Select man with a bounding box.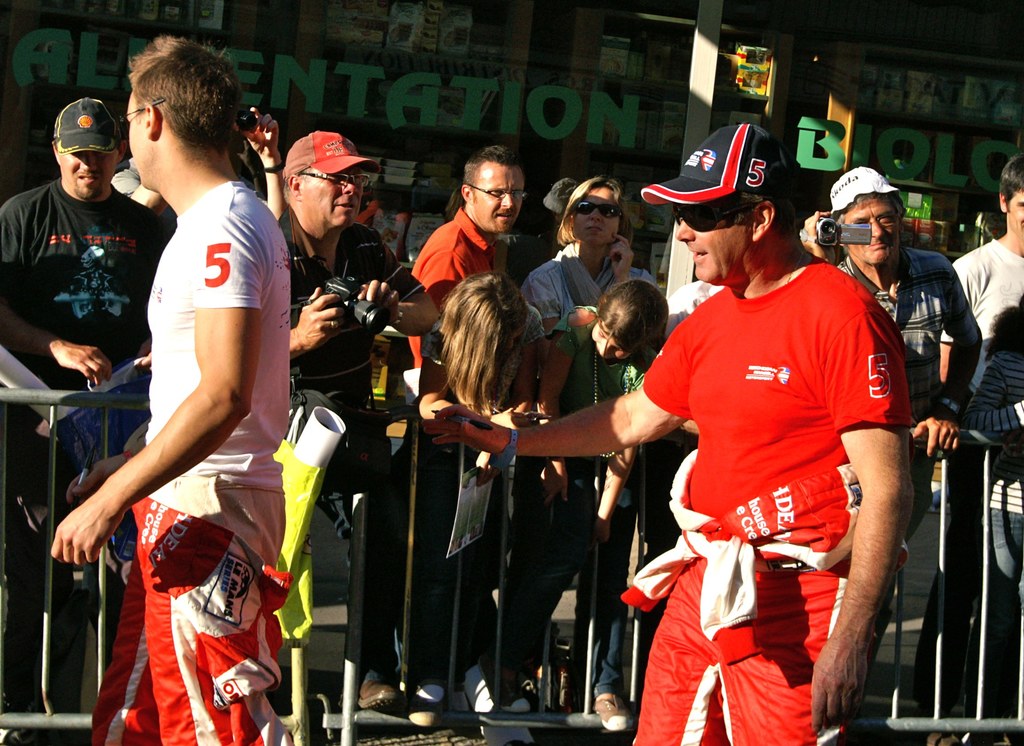
<box>71,17,296,740</box>.
